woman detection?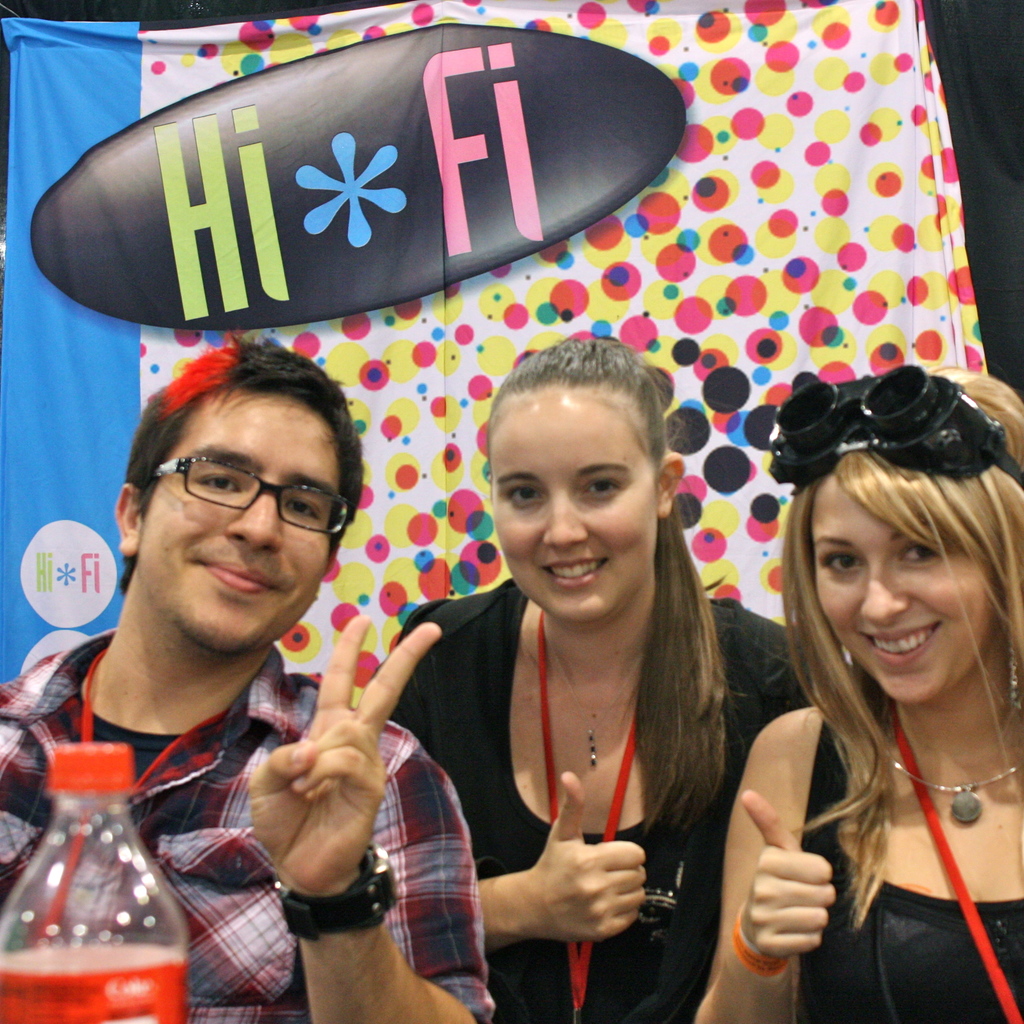
<region>375, 337, 816, 1023</region>
